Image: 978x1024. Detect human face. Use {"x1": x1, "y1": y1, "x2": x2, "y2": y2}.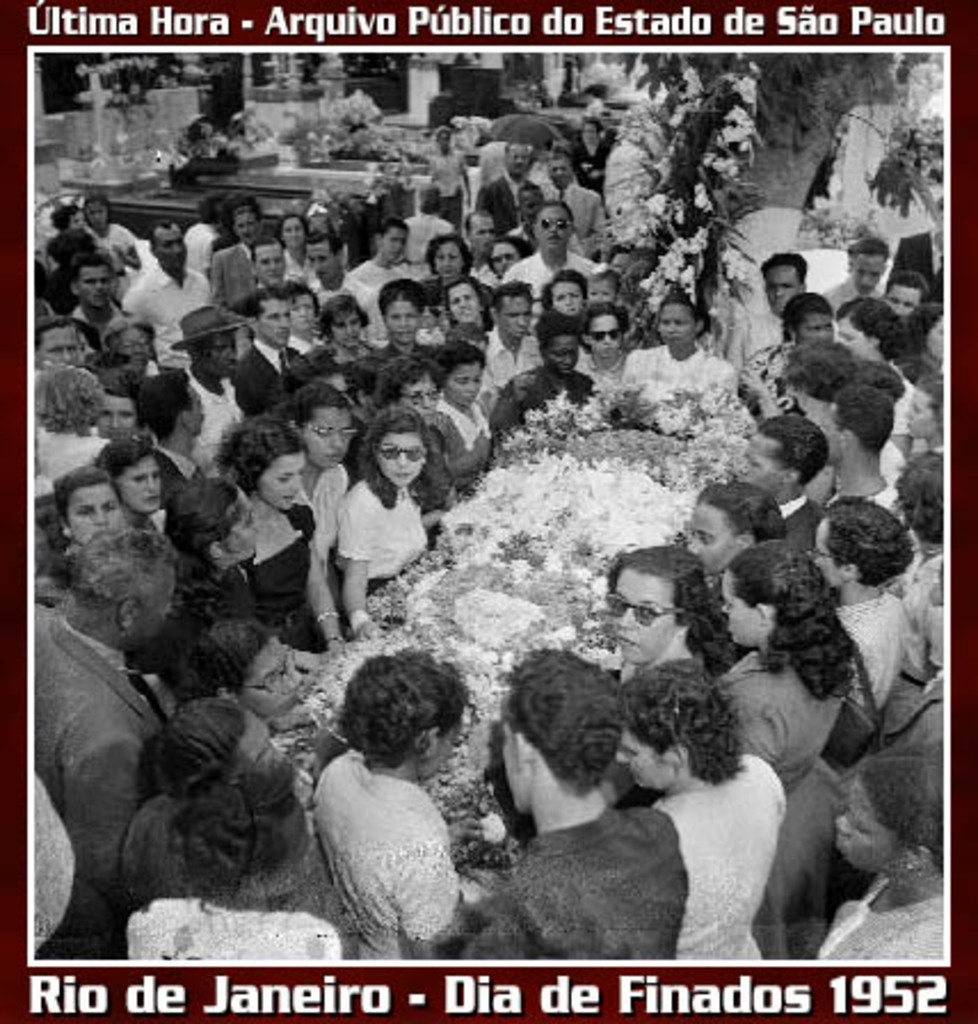
{"x1": 925, "y1": 318, "x2": 941, "y2": 359}.
